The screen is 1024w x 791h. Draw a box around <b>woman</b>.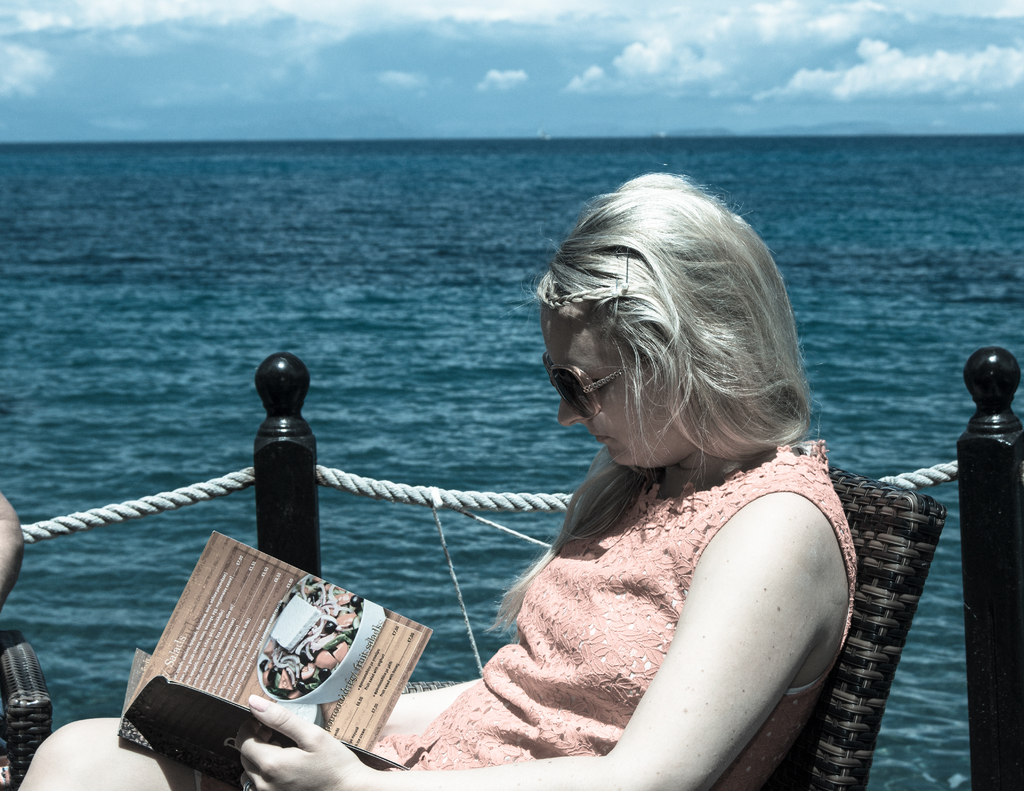
(19,175,860,790).
